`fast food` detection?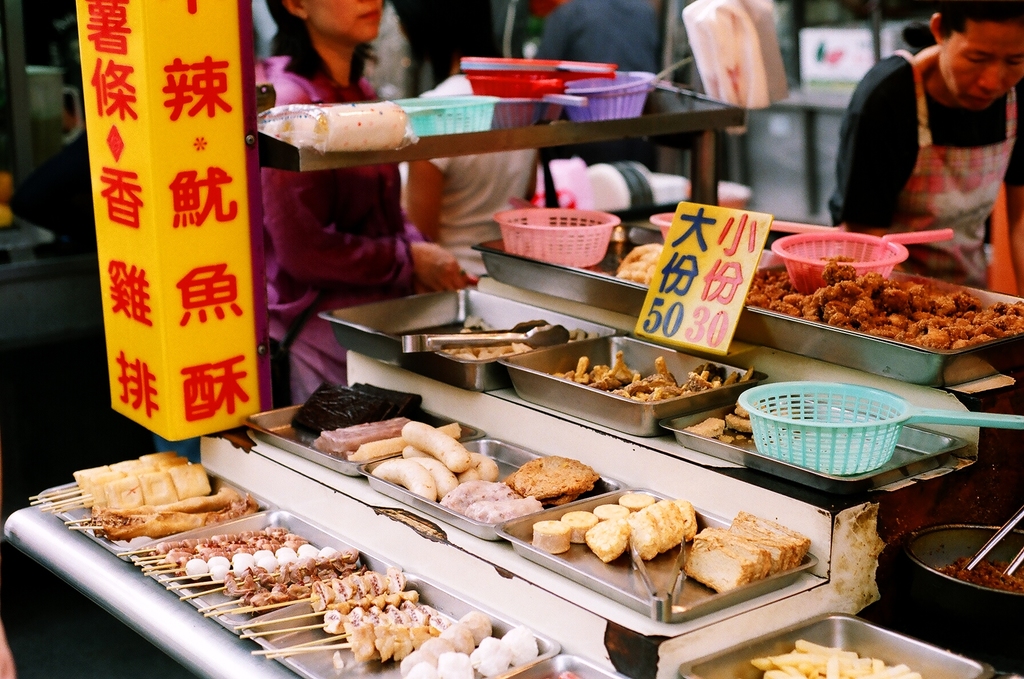
<box>404,602,568,678</box>
